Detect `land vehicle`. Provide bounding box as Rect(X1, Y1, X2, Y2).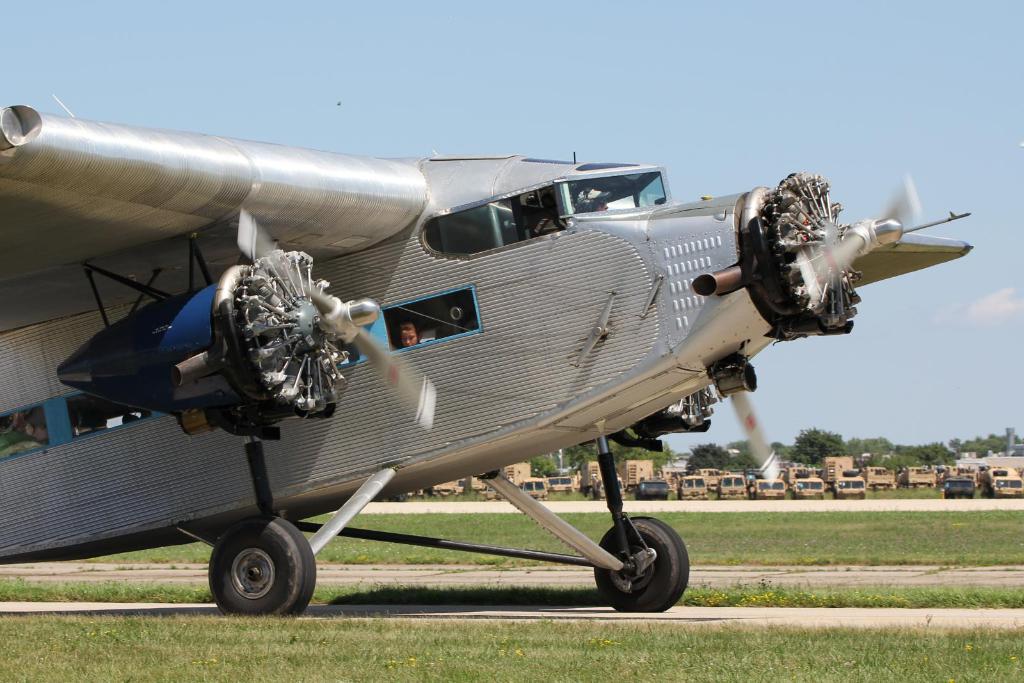
Rect(793, 478, 824, 497).
